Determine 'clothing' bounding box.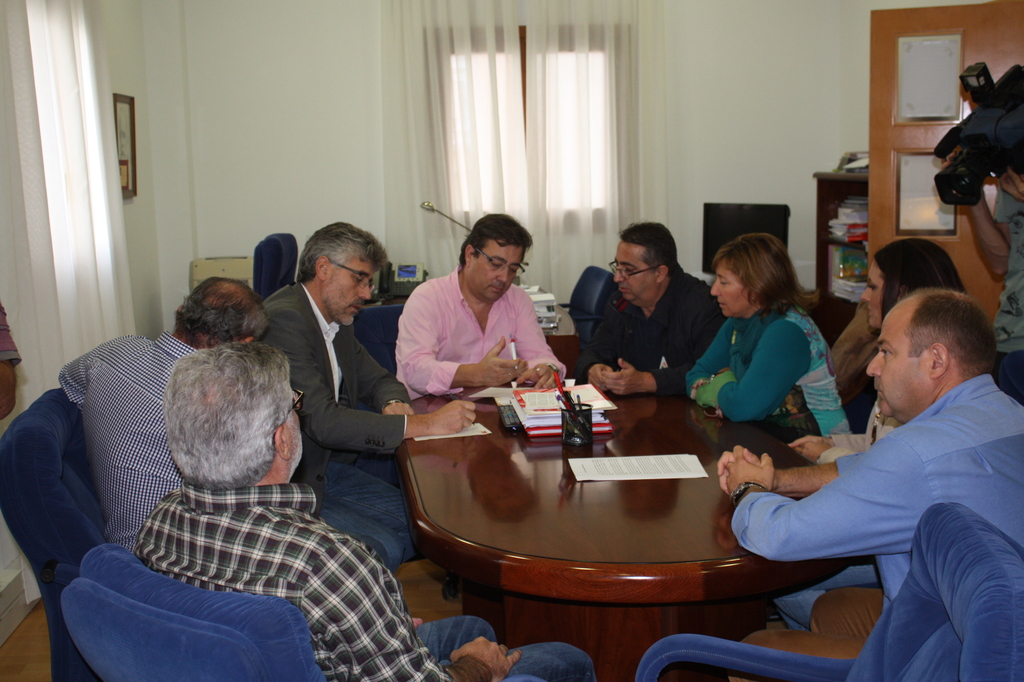
Determined: 396:263:577:402.
